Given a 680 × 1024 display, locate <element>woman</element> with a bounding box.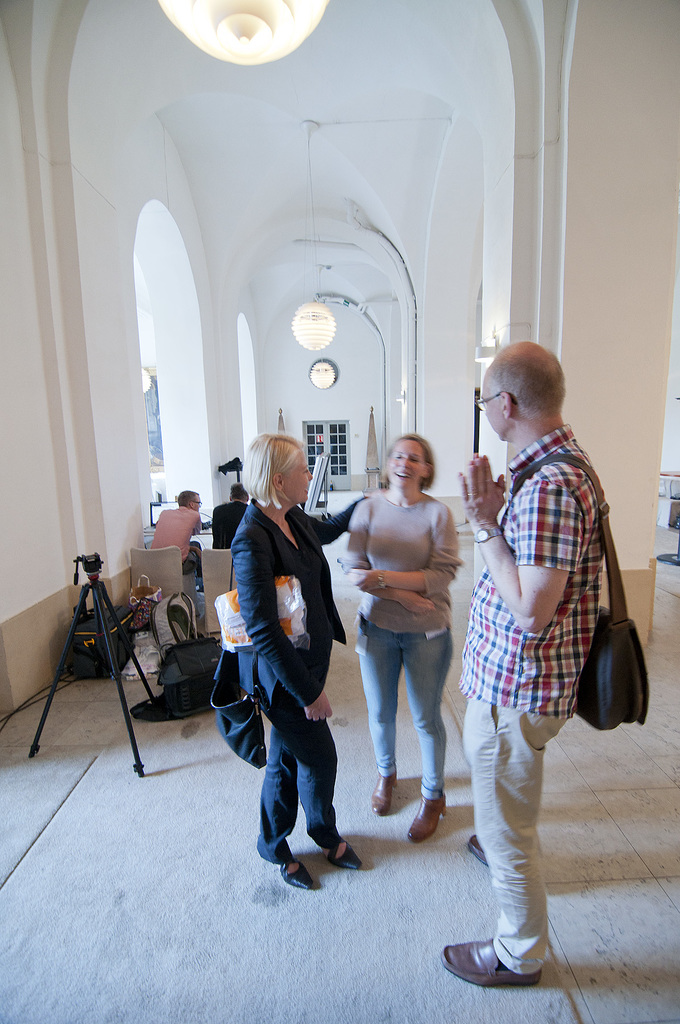
Located: detection(346, 435, 463, 844).
